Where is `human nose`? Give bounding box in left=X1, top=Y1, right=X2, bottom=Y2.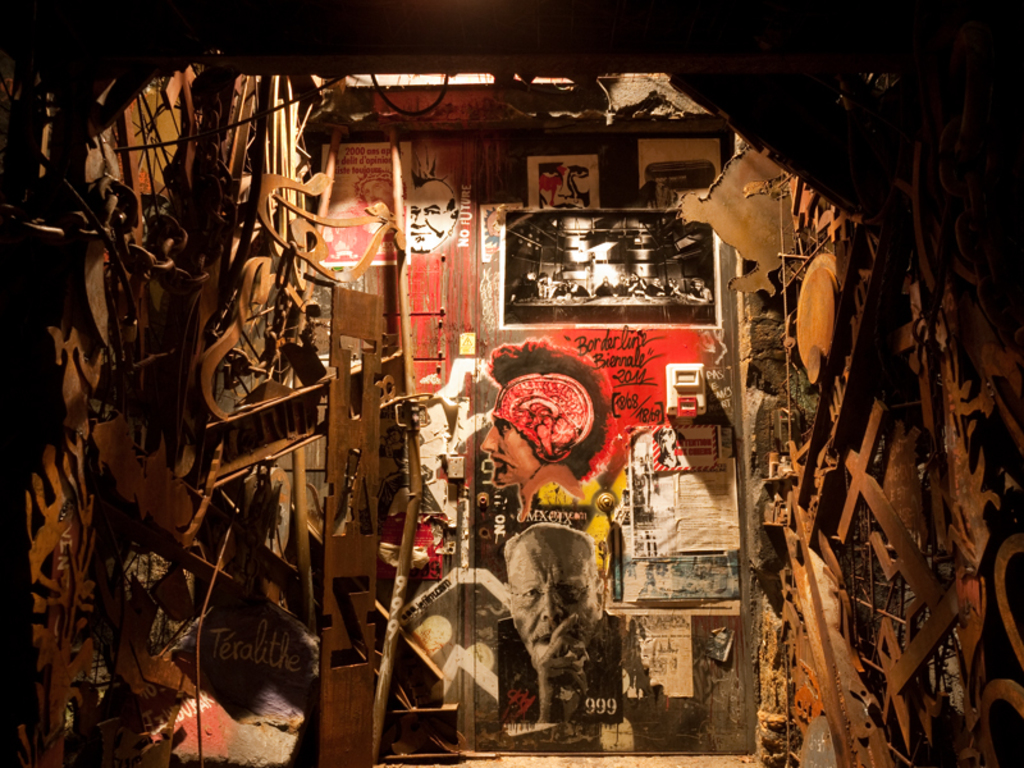
left=413, top=212, right=426, bottom=225.
